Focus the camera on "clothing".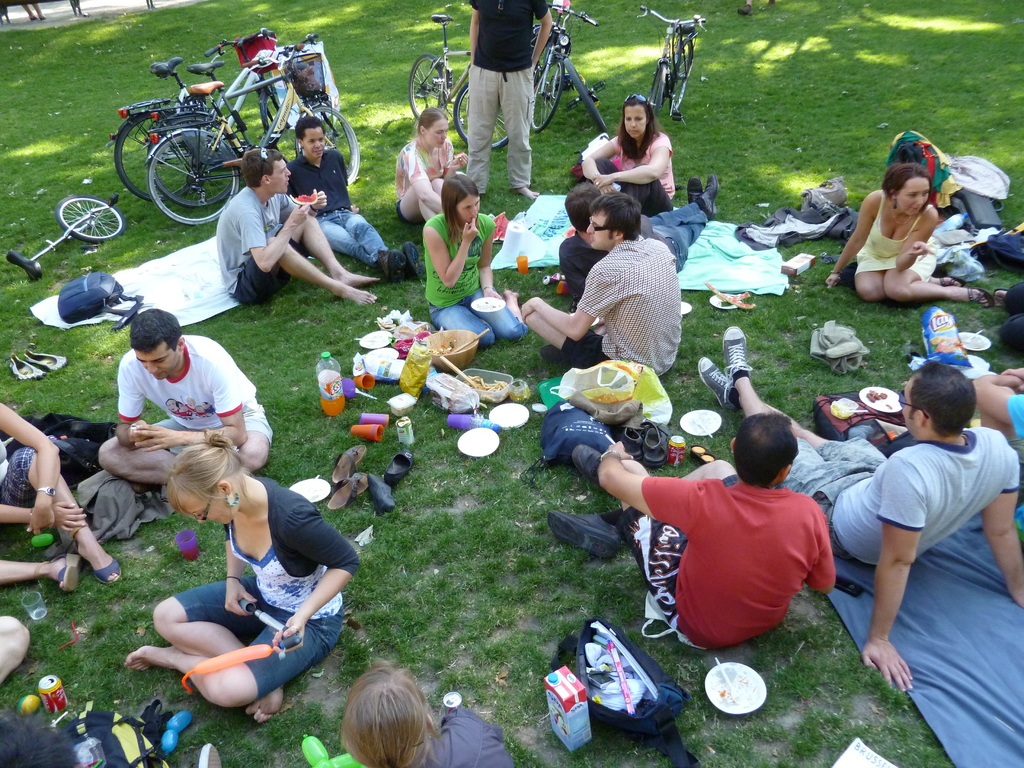
Focus region: (590,132,674,216).
